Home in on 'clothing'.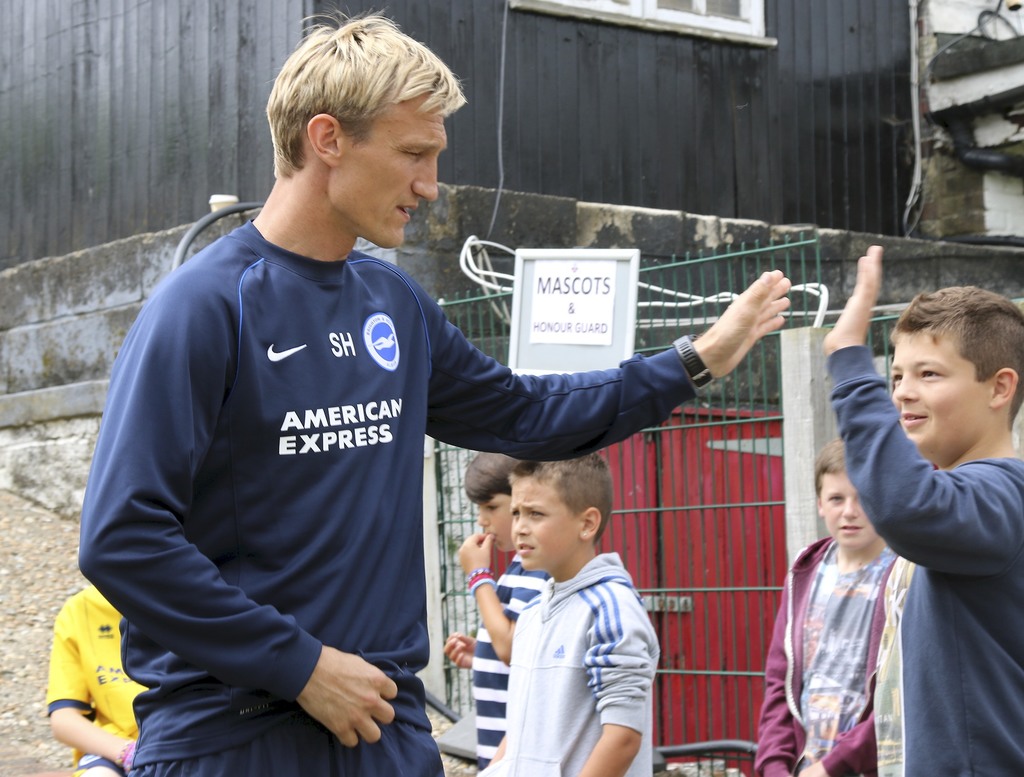
Homed in at region(77, 214, 701, 776).
